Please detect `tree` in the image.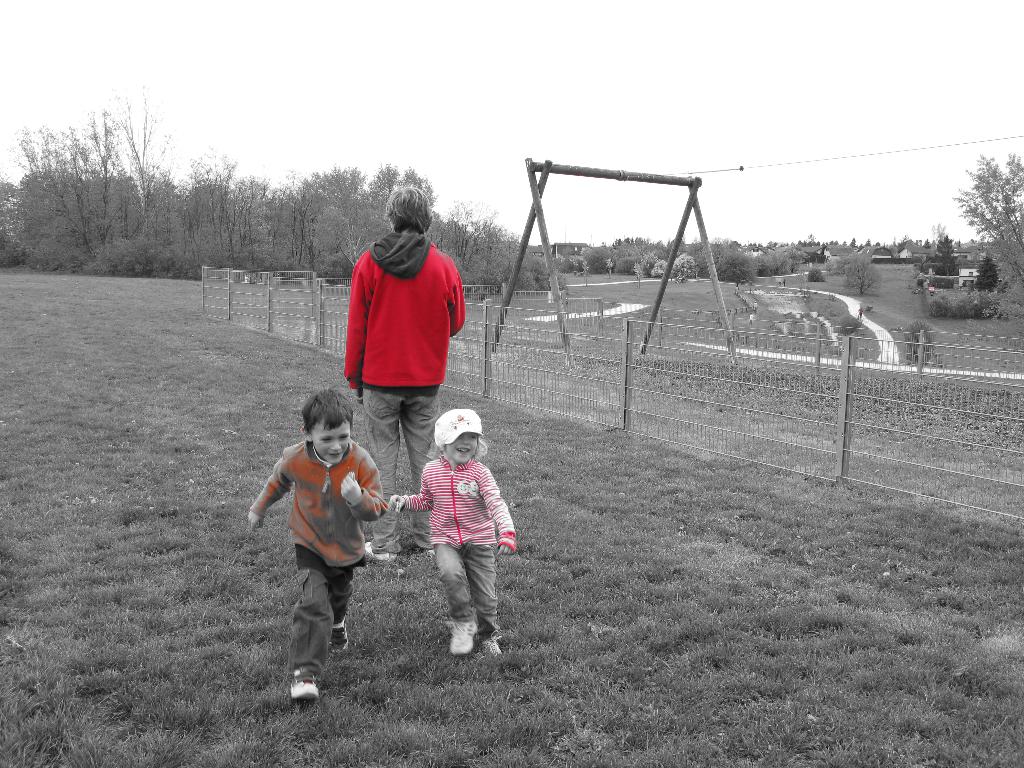
(629, 250, 657, 282).
